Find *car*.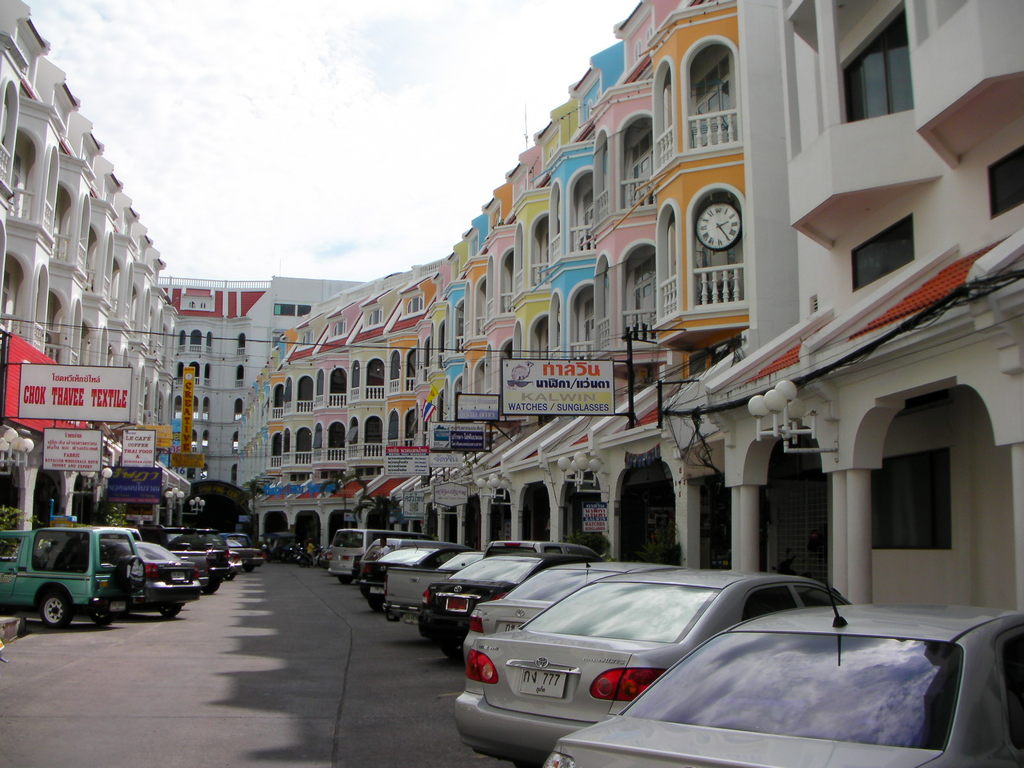
356, 547, 461, 616.
